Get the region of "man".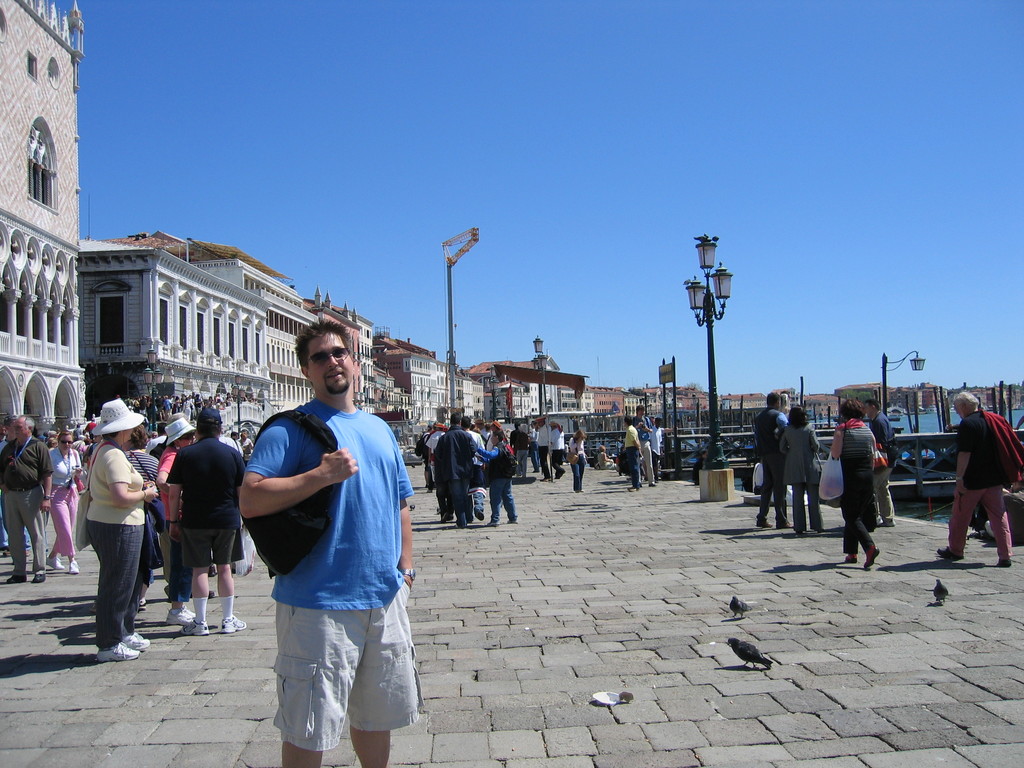
locate(625, 417, 644, 491).
